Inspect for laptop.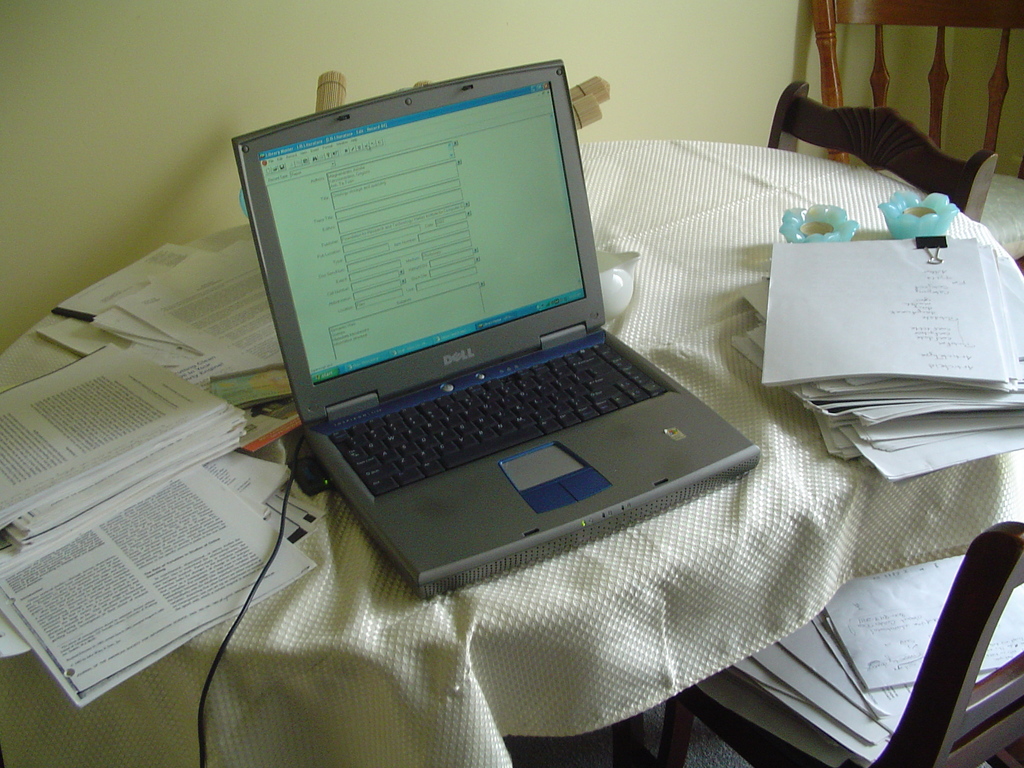
Inspection: 235, 60, 758, 600.
